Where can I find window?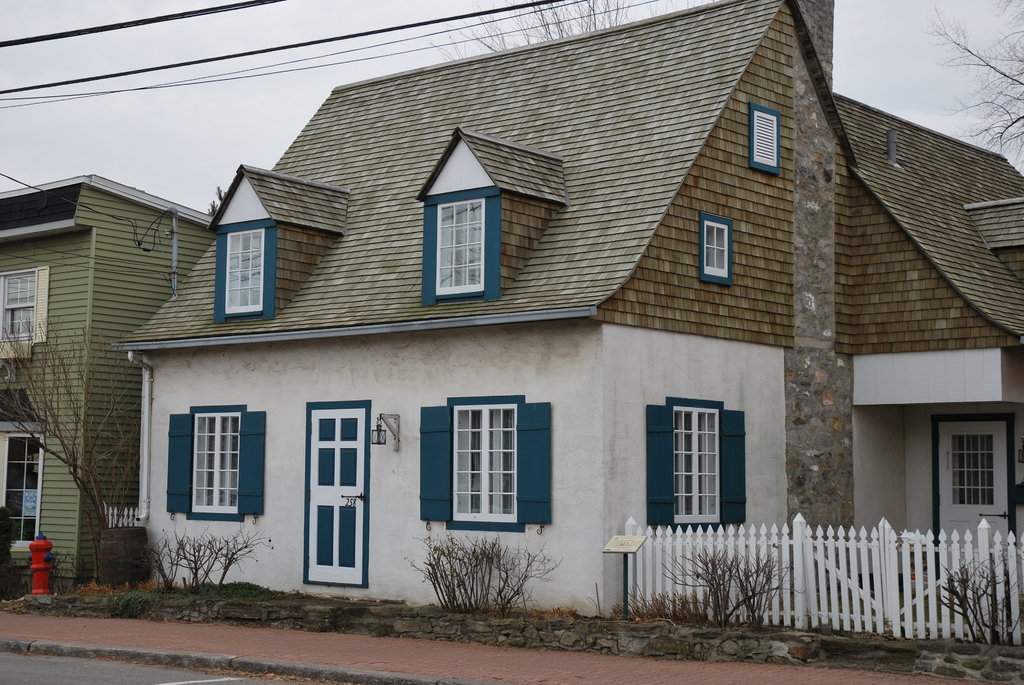
You can find it at (435,388,531,533).
